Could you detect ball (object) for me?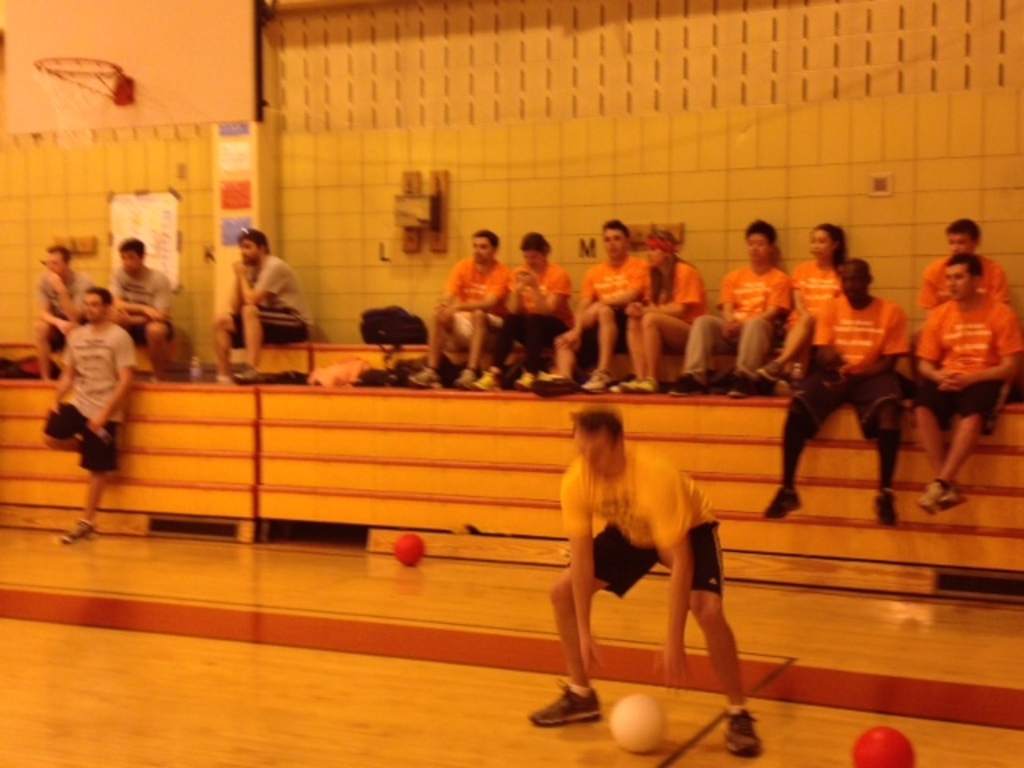
Detection result: <bbox>850, 722, 915, 766</bbox>.
